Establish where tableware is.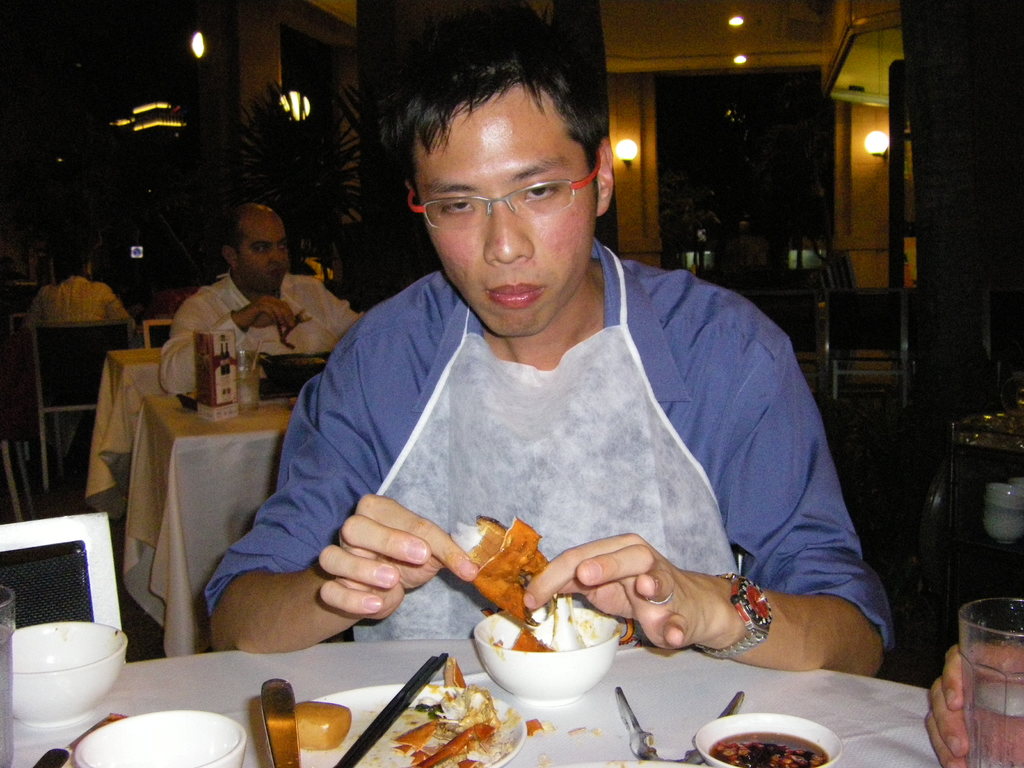
Established at (956, 595, 1023, 767).
